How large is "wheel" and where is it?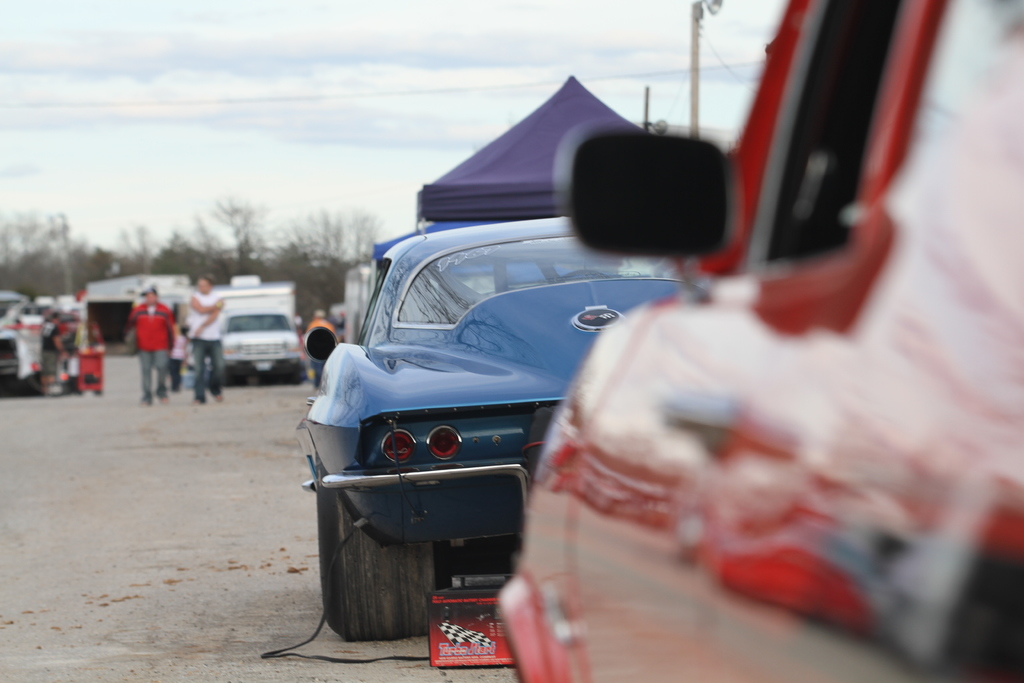
Bounding box: detection(314, 465, 438, 644).
